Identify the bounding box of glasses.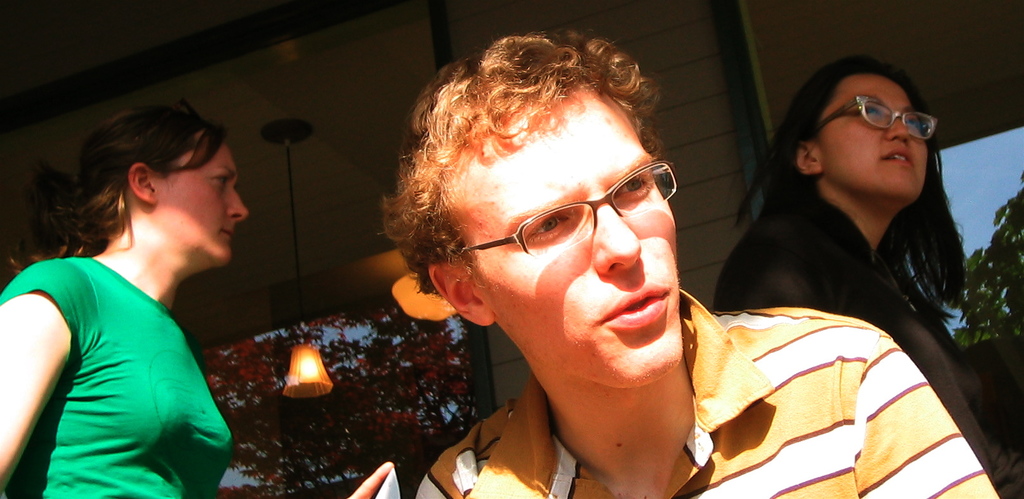
{"left": 452, "top": 150, "right": 678, "bottom": 267}.
